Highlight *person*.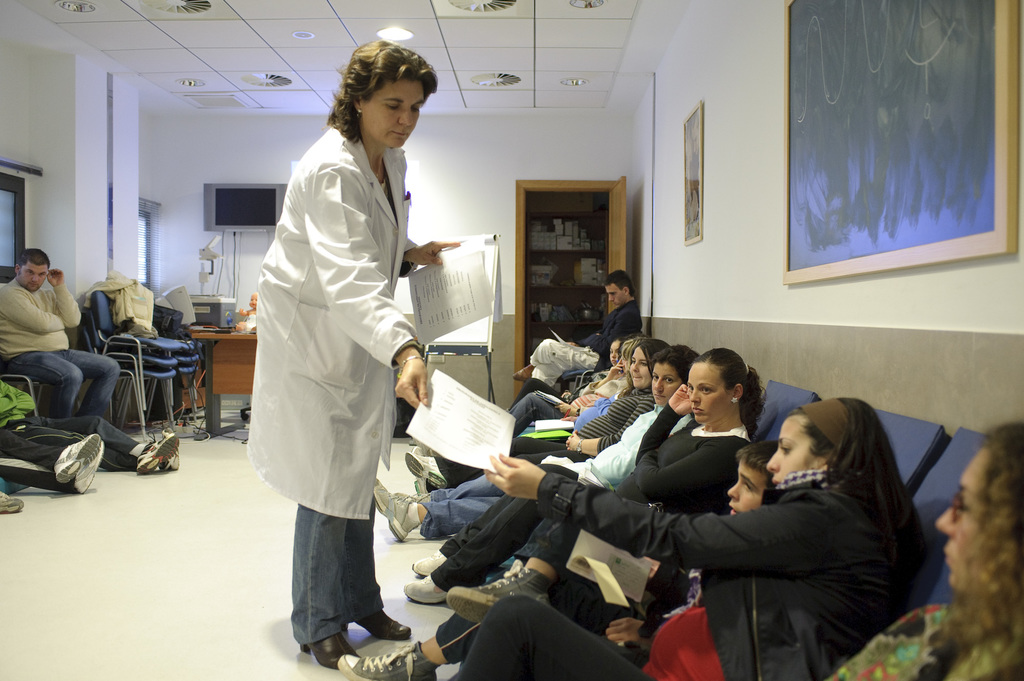
Highlighted region: crop(0, 487, 24, 513).
